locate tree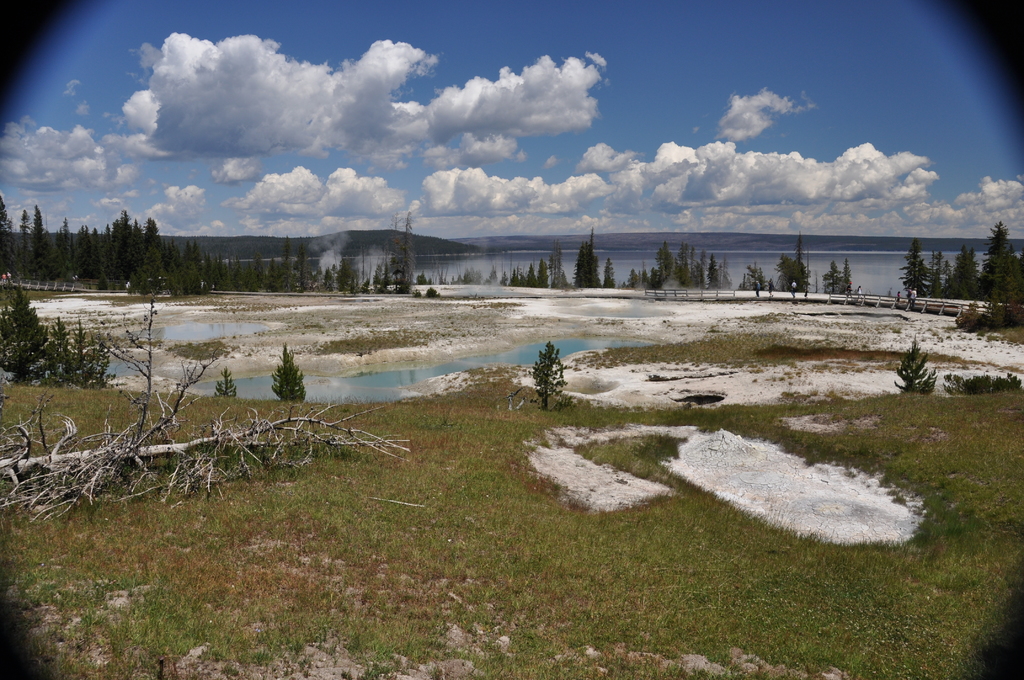
BBox(572, 243, 598, 289)
